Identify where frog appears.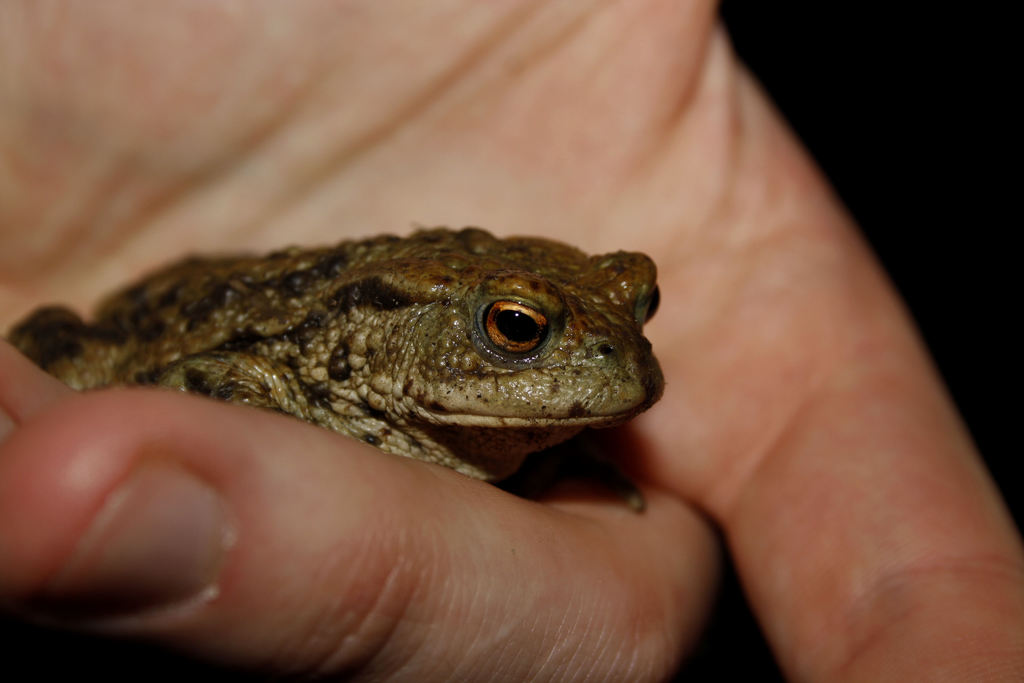
Appears at [0, 227, 665, 514].
